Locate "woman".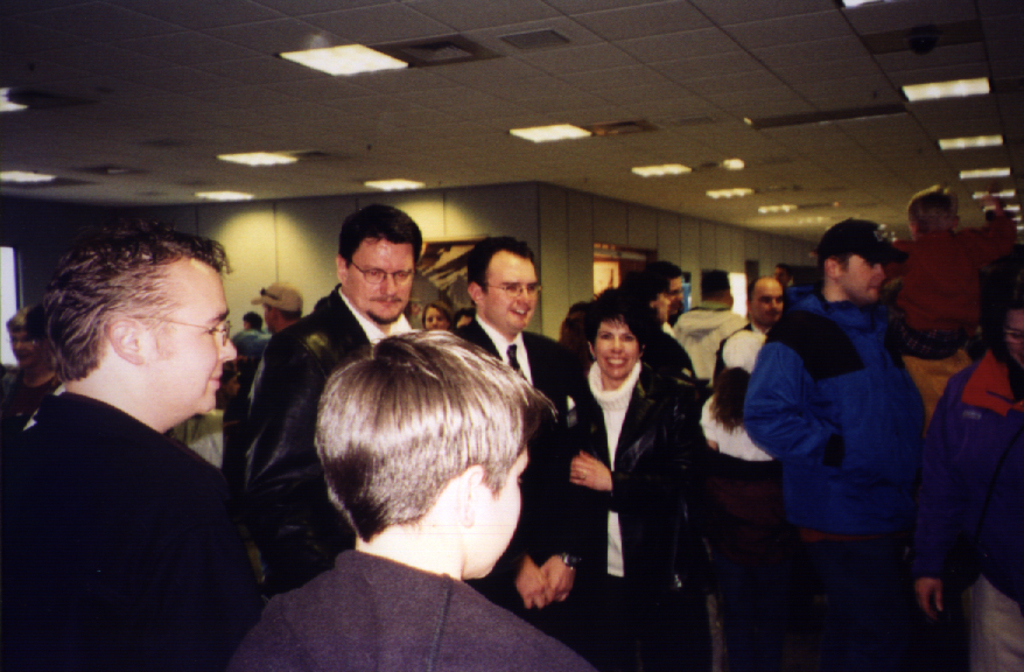
Bounding box: (left=423, top=302, right=457, bottom=334).
